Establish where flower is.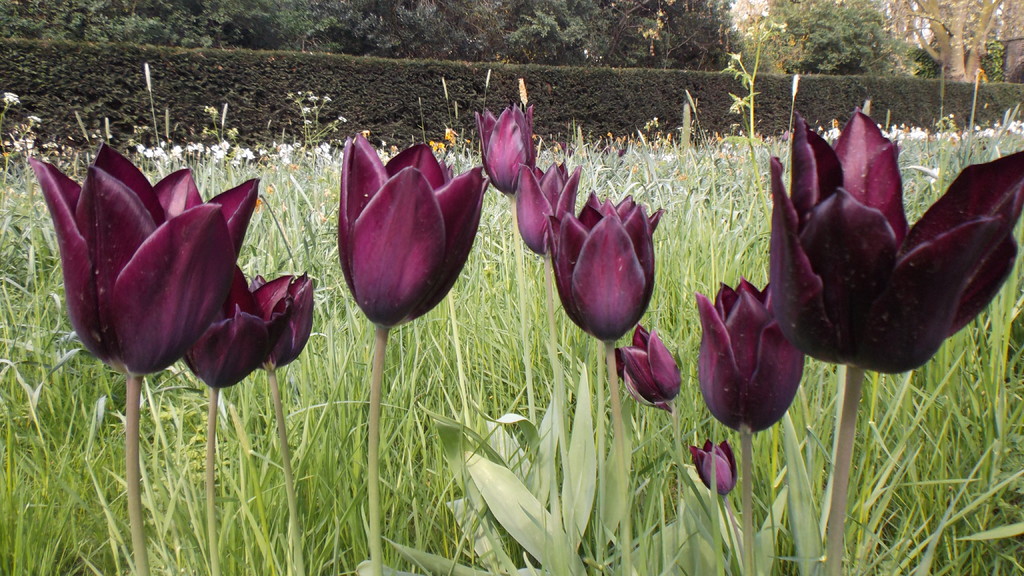
Established at crop(612, 324, 681, 410).
